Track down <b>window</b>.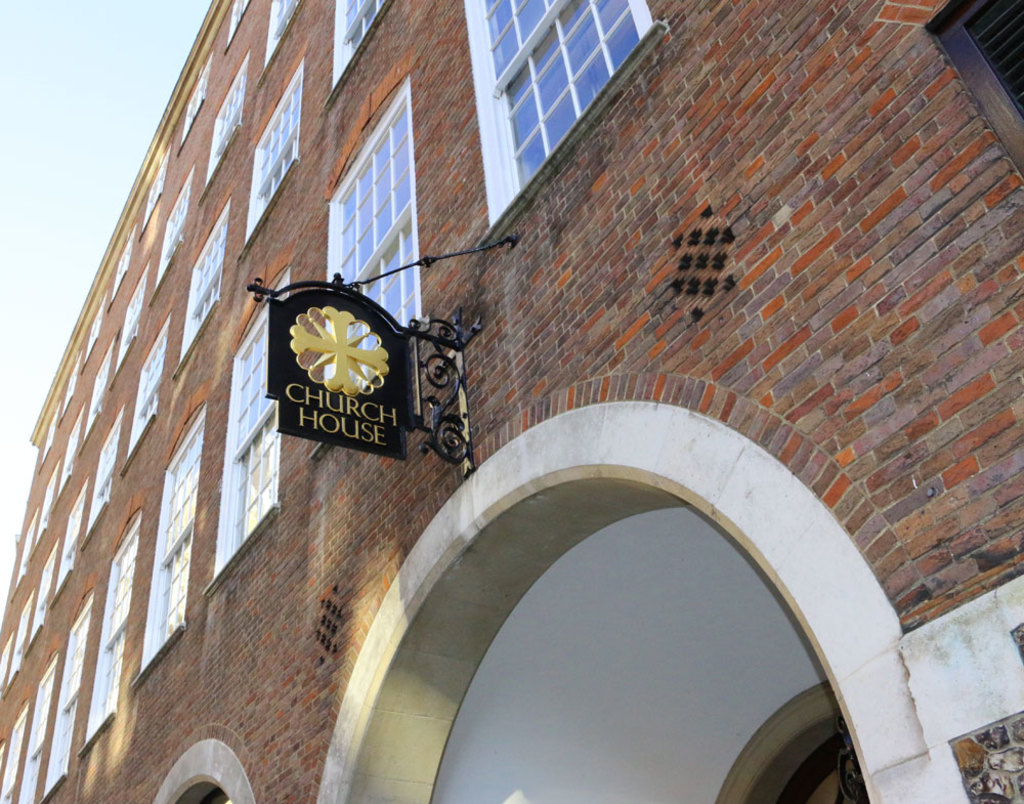
Tracked to l=236, t=48, r=306, b=264.
